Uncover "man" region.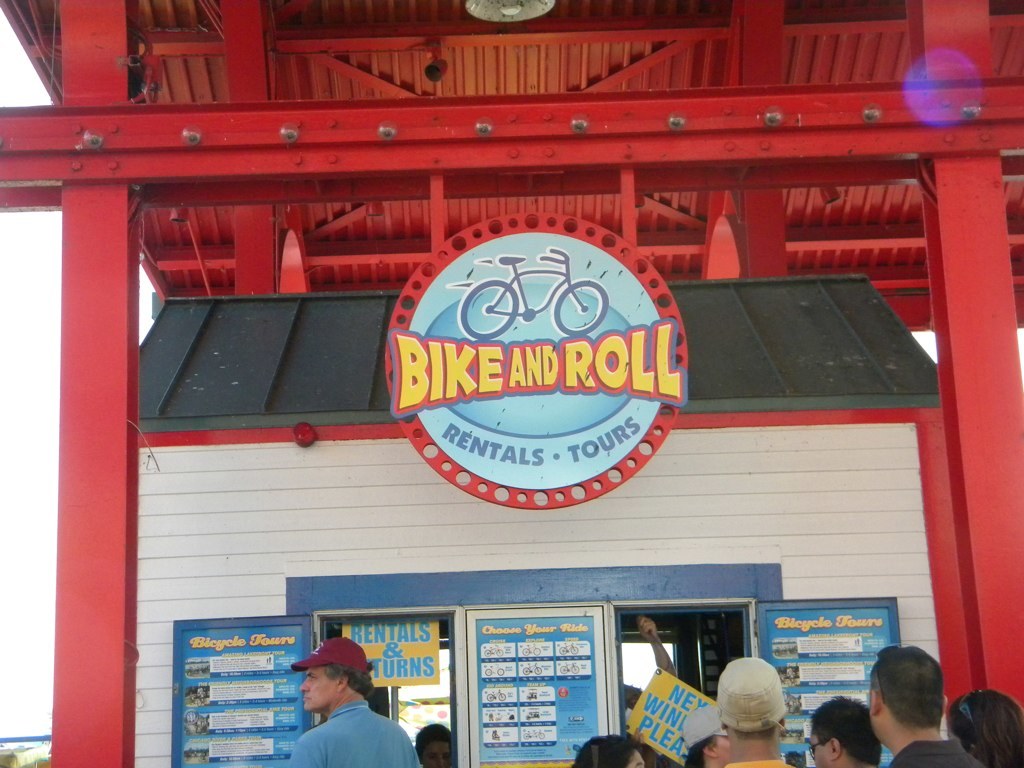
Uncovered: locate(804, 698, 878, 767).
